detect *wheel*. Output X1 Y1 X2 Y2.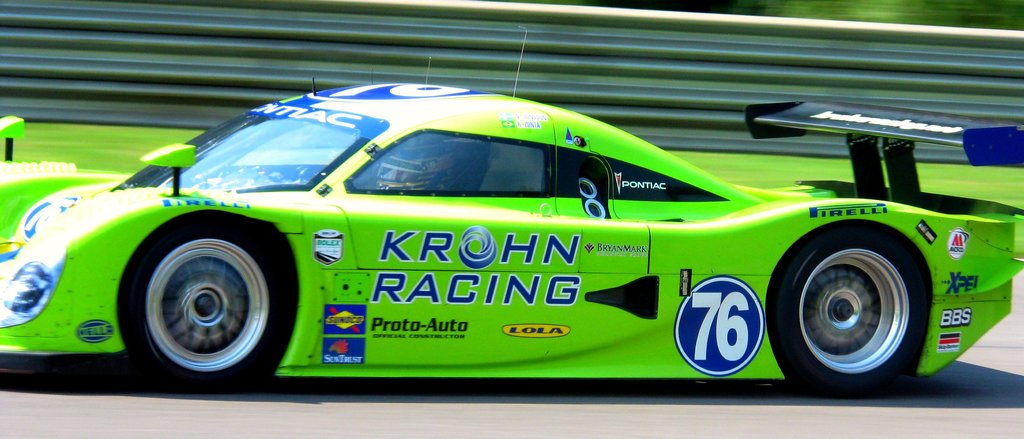
771 226 929 397.
